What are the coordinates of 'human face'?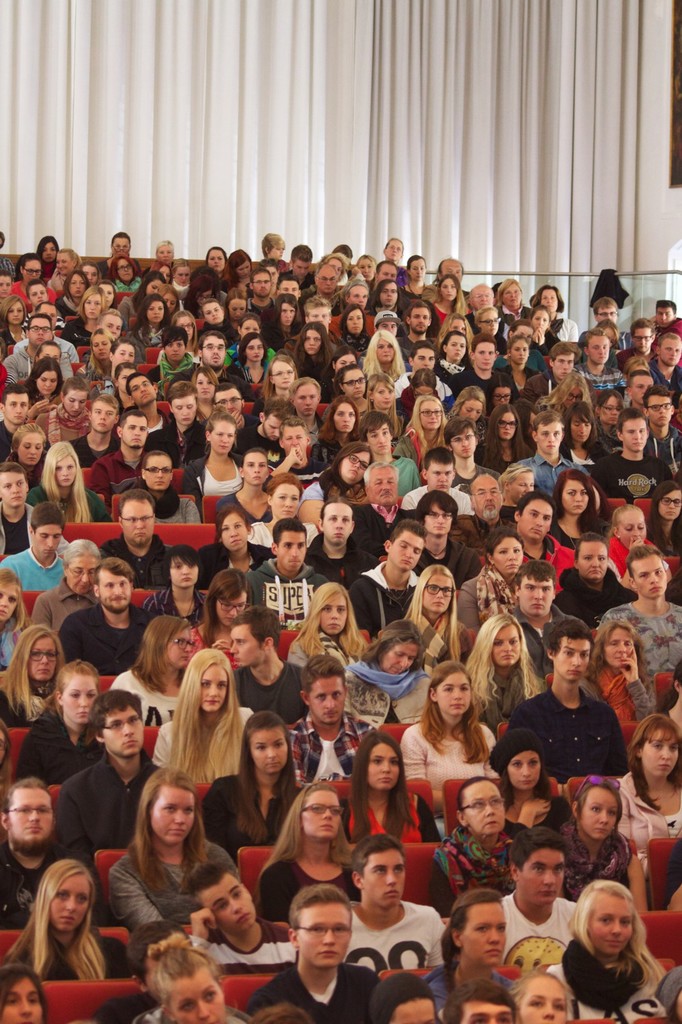
l=507, t=750, r=542, b=786.
